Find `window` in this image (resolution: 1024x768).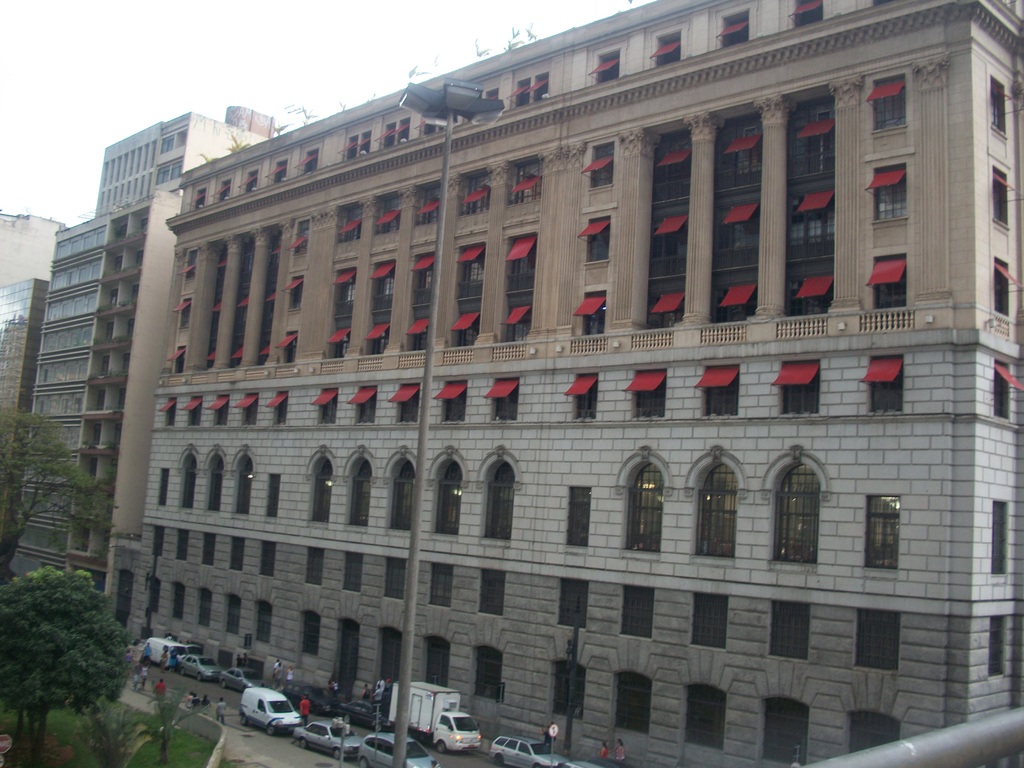
locate(163, 400, 175, 431).
